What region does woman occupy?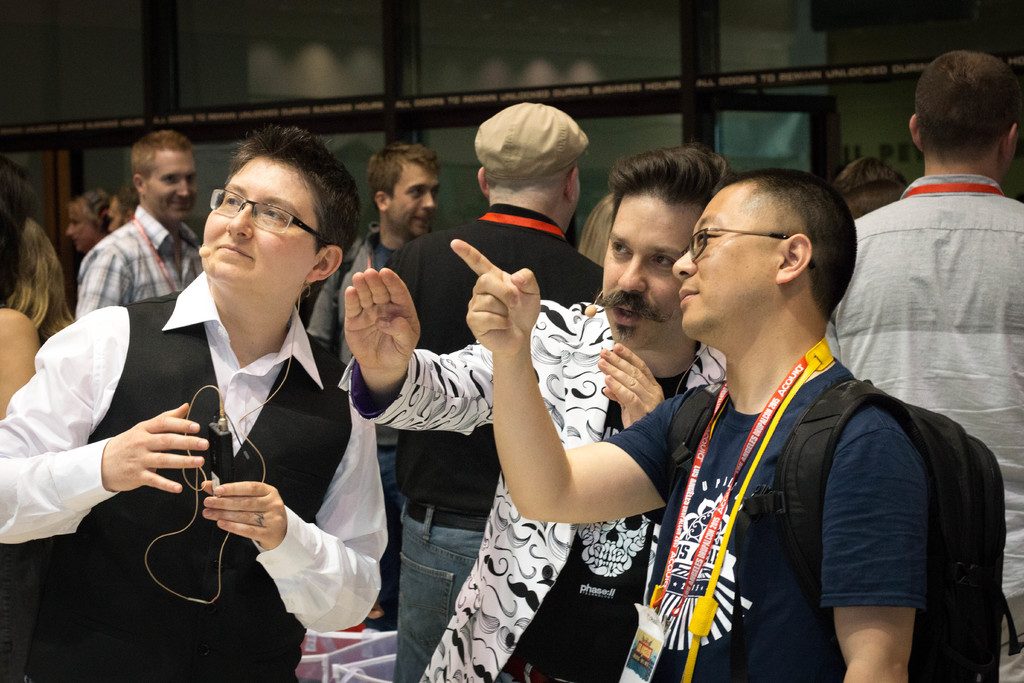
box=[2, 219, 74, 356].
